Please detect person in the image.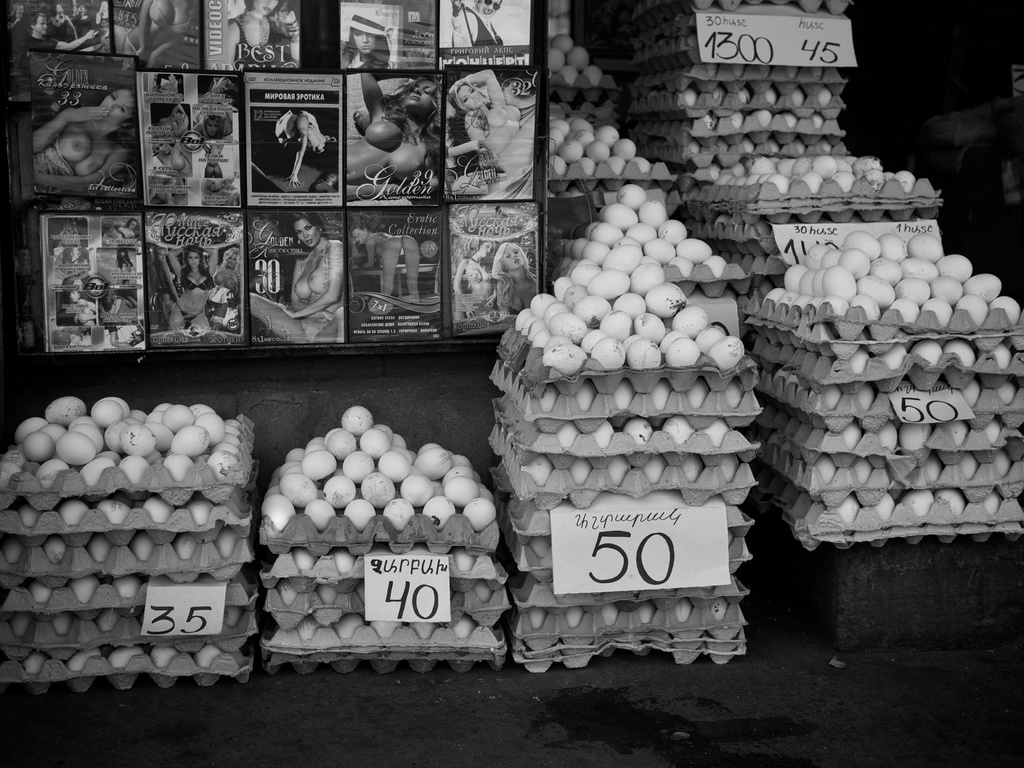
box(194, 103, 234, 143).
